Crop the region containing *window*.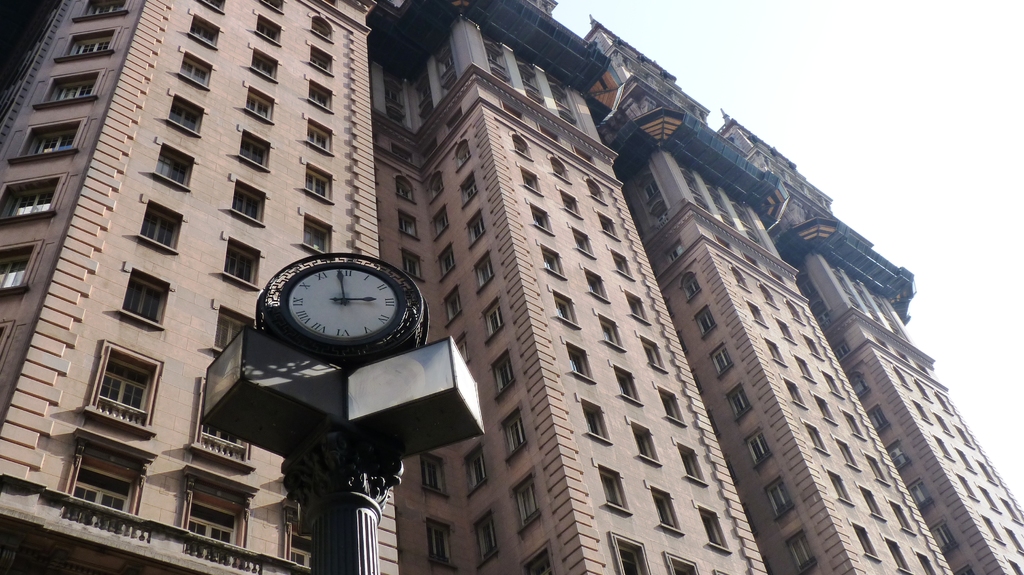
Crop region: <bbox>395, 179, 413, 199</bbox>.
